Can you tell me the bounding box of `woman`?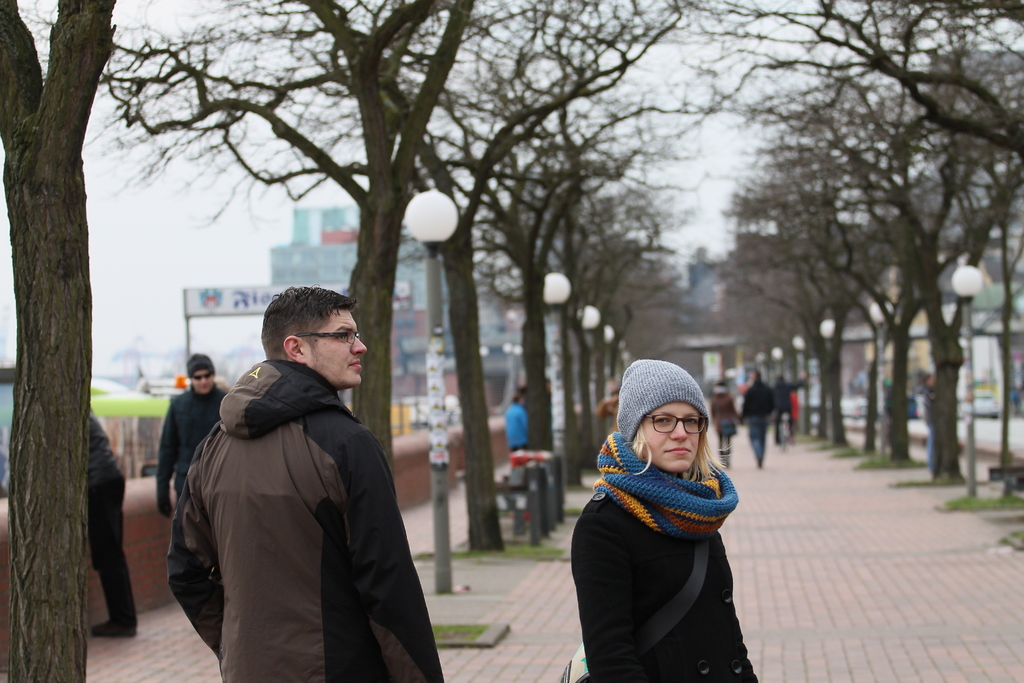
[left=710, top=377, right=740, bottom=470].
